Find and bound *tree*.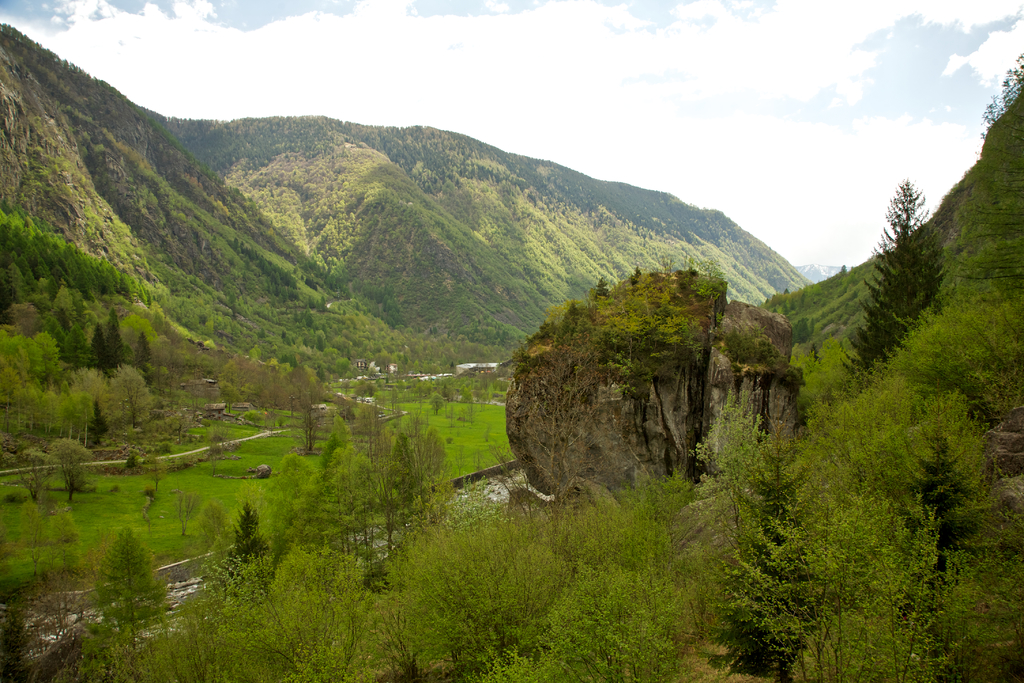
Bound: box(840, 180, 947, 384).
